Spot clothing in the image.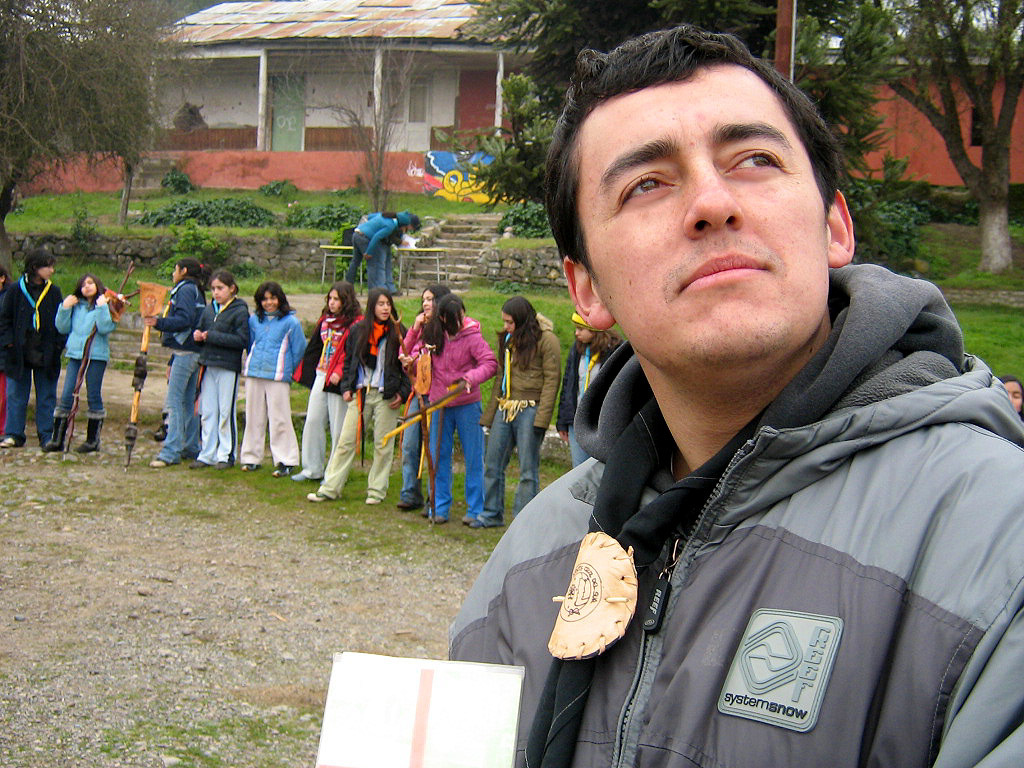
clothing found at select_region(198, 295, 259, 454).
